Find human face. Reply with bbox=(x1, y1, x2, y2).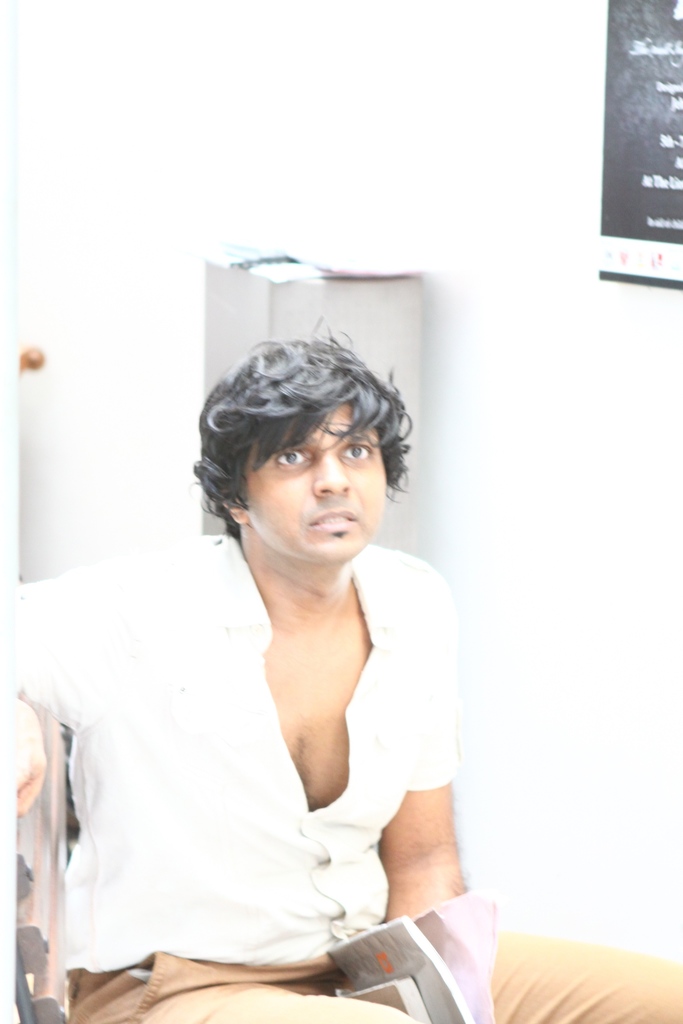
bbox=(248, 405, 386, 570).
